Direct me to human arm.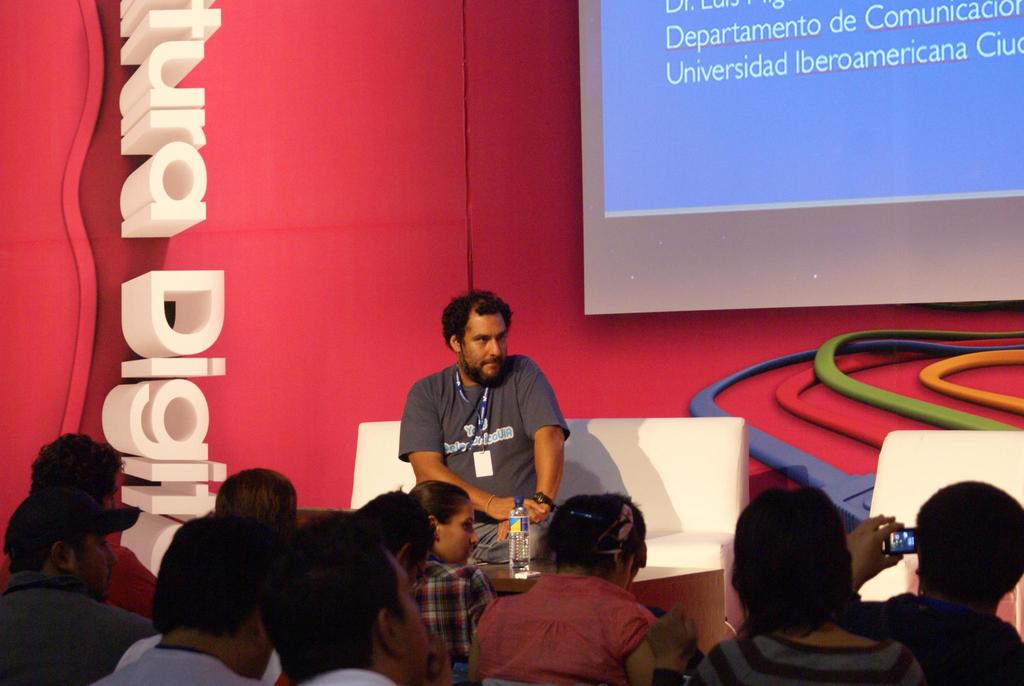
Direction: bbox(845, 512, 909, 594).
